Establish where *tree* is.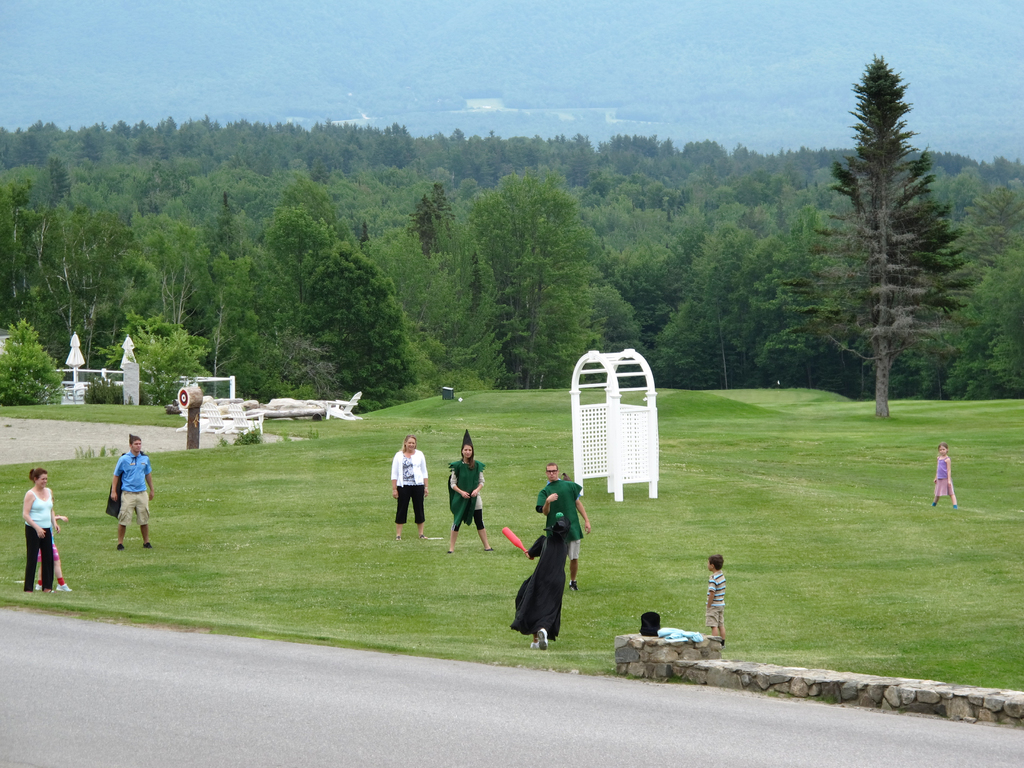
Established at BBox(350, 217, 501, 390).
